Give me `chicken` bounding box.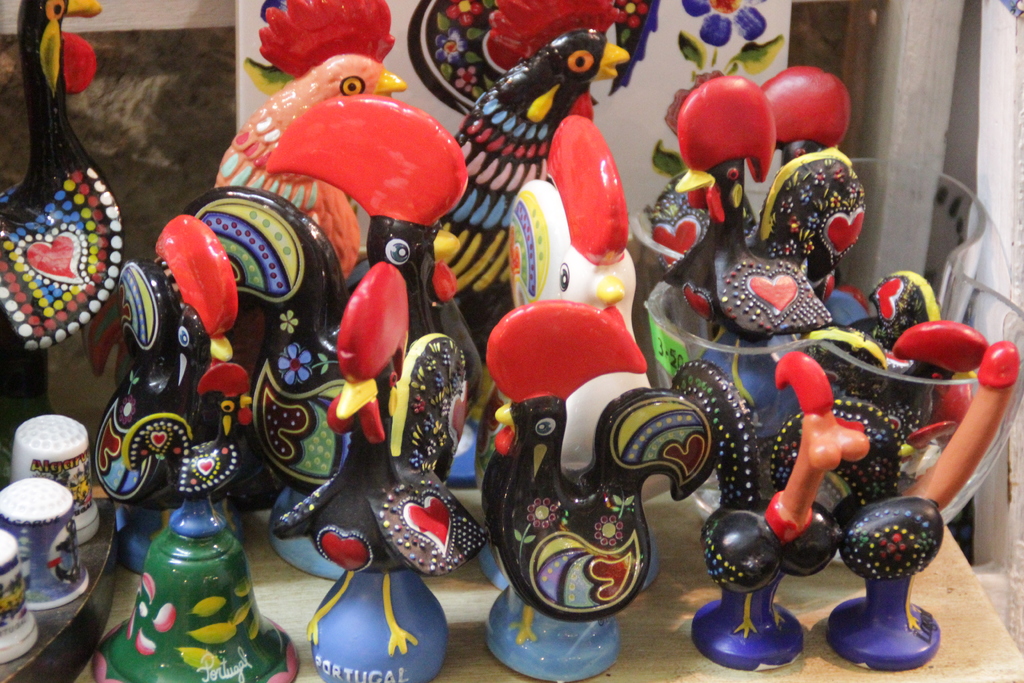
bbox=[177, 93, 479, 589].
